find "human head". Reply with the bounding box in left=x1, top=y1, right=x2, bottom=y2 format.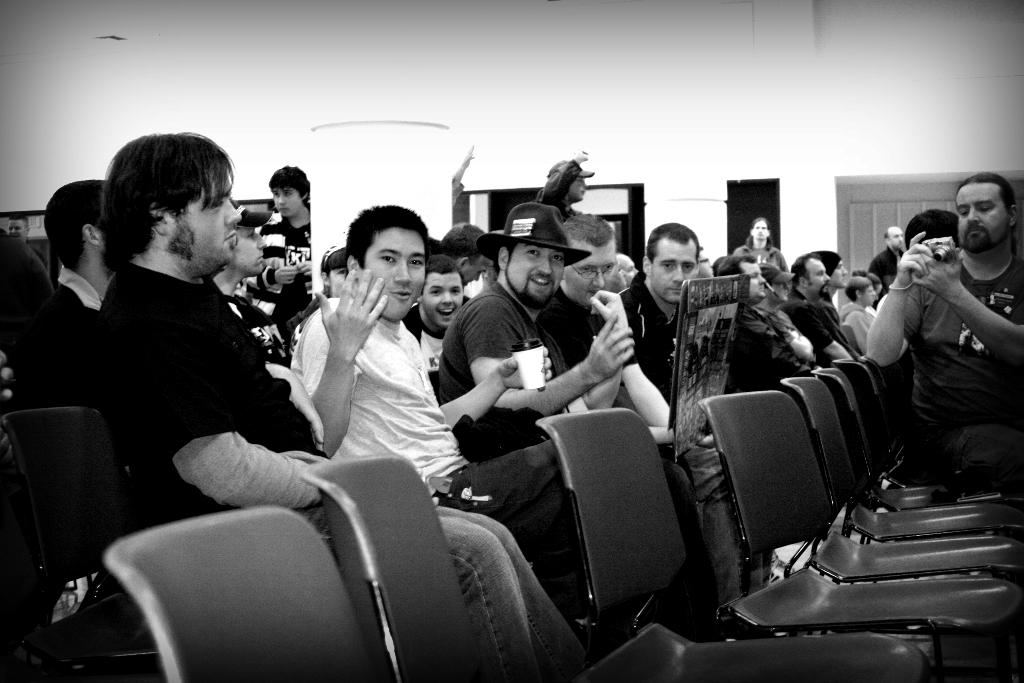
left=748, top=218, right=771, bottom=237.
